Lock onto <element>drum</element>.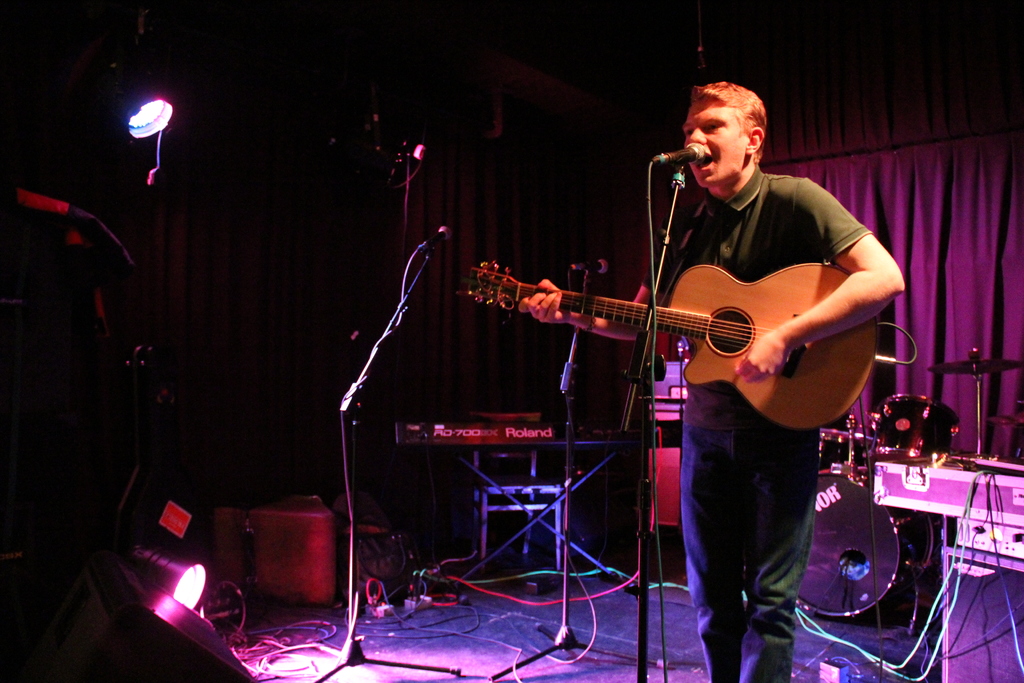
Locked: <region>819, 428, 873, 472</region>.
